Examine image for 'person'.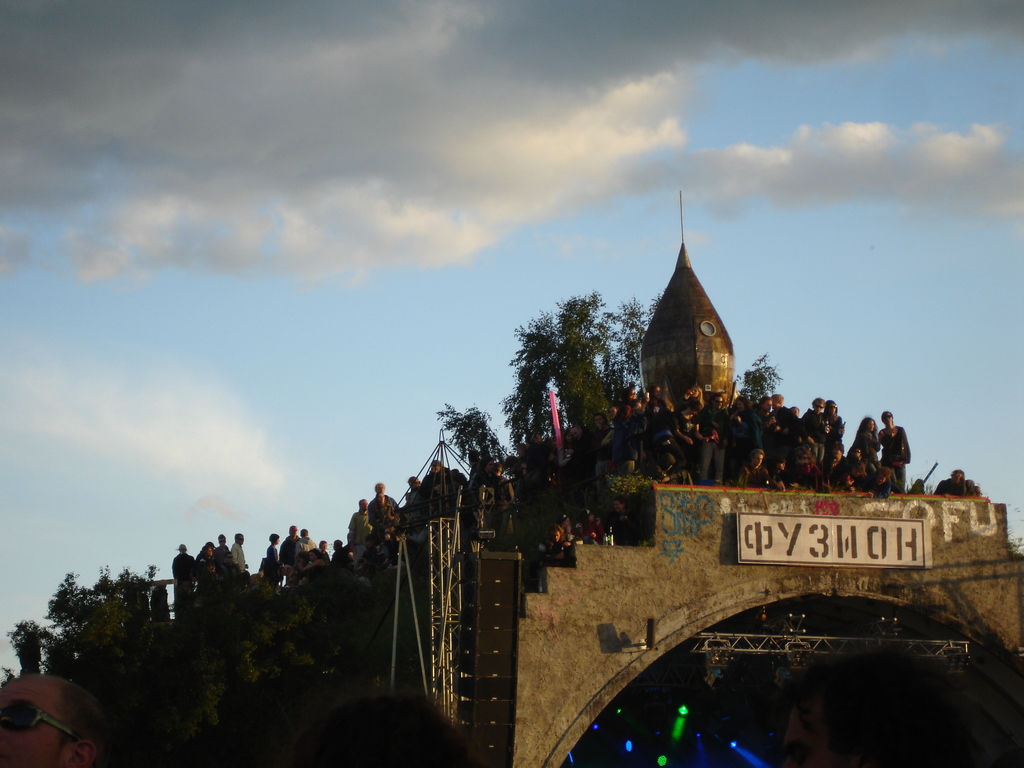
Examination result: bbox=(880, 411, 908, 491).
